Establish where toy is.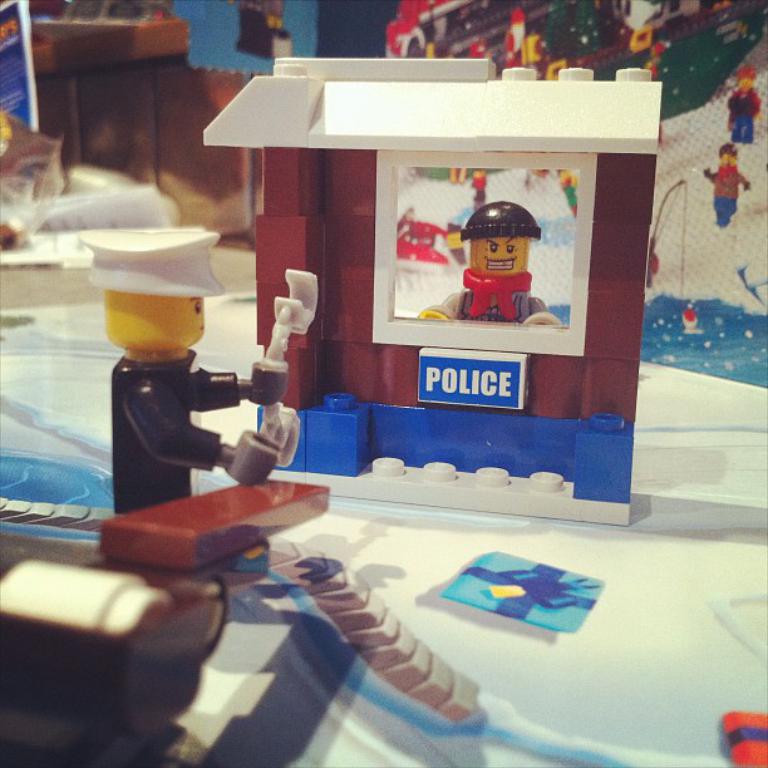
Established at select_region(74, 223, 319, 591).
